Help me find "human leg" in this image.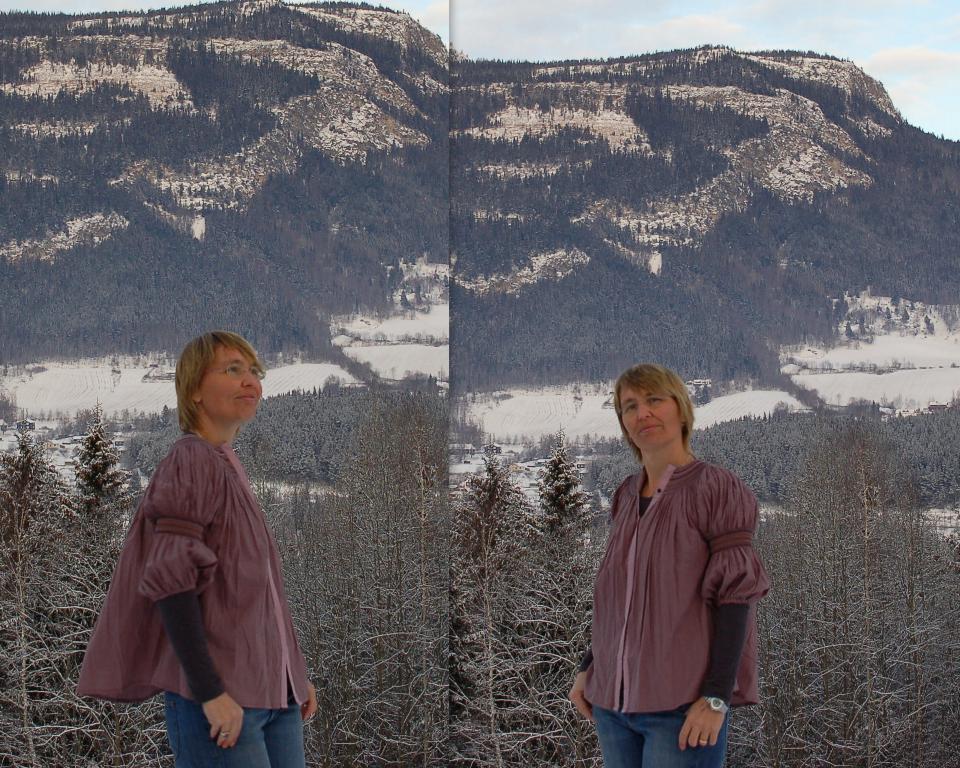
Found it: [left=640, top=703, right=728, bottom=767].
